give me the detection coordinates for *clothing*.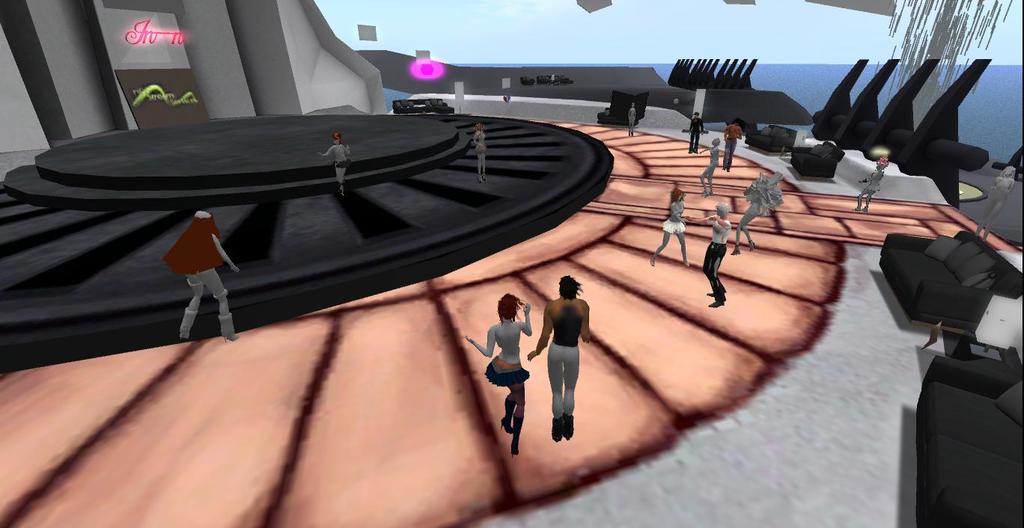
BBox(484, 354, 528, 387).
